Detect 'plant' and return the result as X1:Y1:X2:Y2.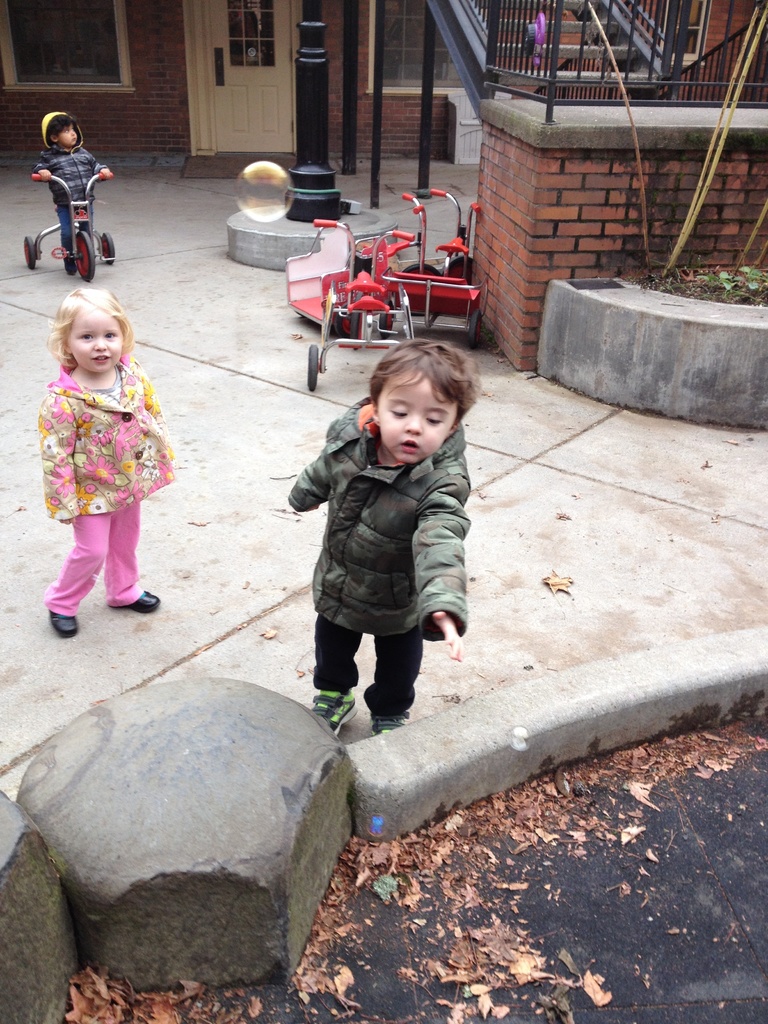
577:0:653:277.
